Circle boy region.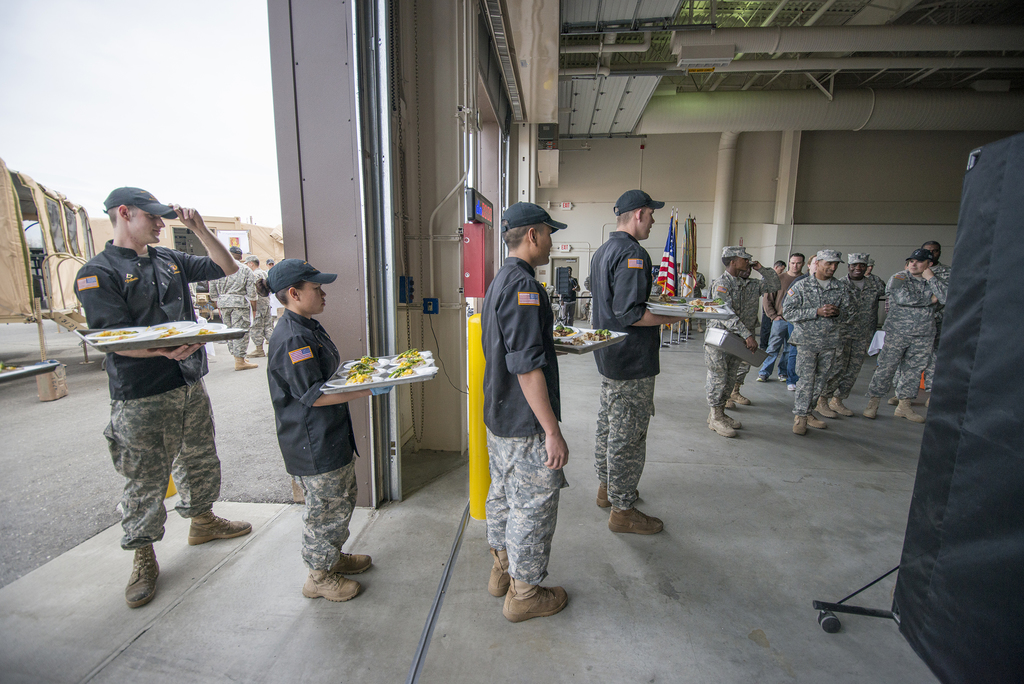
Region: region(256, 250, 378, 602).
